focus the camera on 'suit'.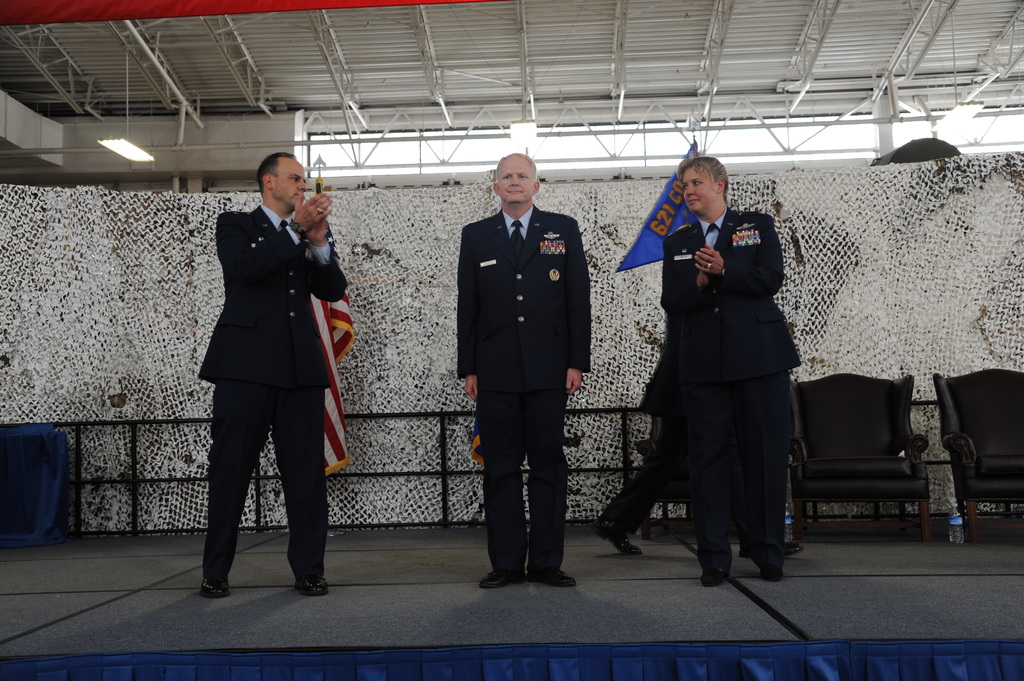
Focus region: left=661, top=209, right=803, bottom=568.
